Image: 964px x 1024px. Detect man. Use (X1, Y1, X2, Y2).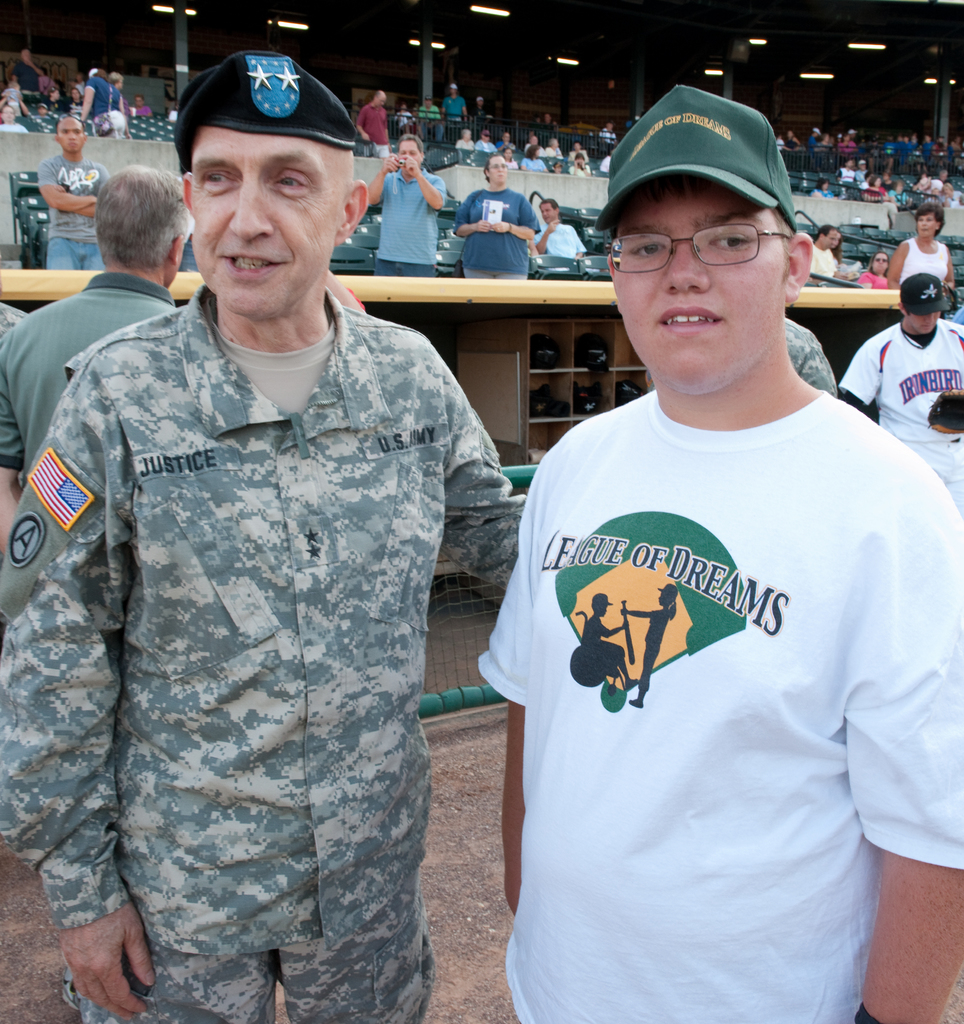
(469, 75, 946, 1023).
